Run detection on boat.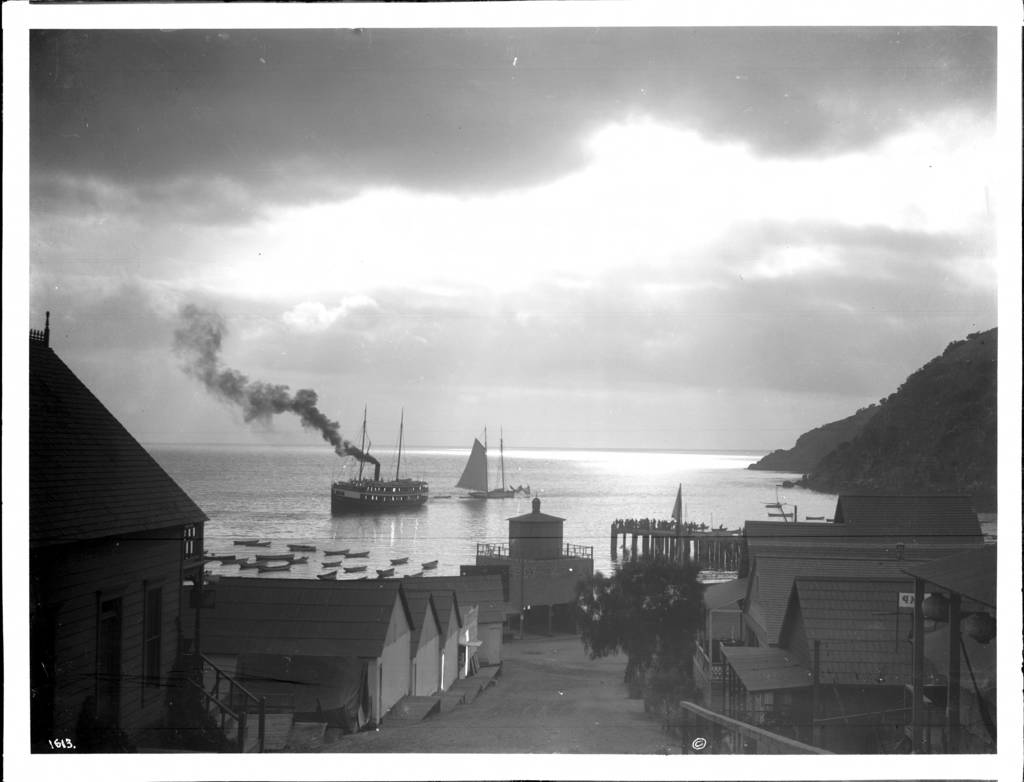
Result: {"x1": 326, "y1": 542, "x2": 349, "y2": 555}.
